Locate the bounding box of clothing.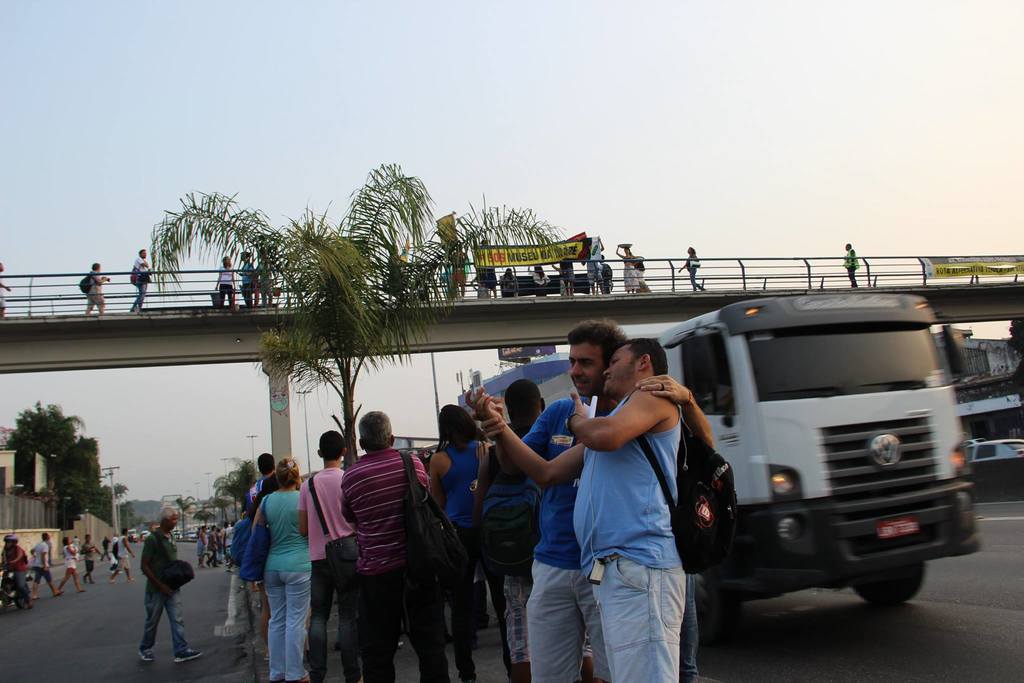
Bounding box: select_region(85, 270, 108, 312).
